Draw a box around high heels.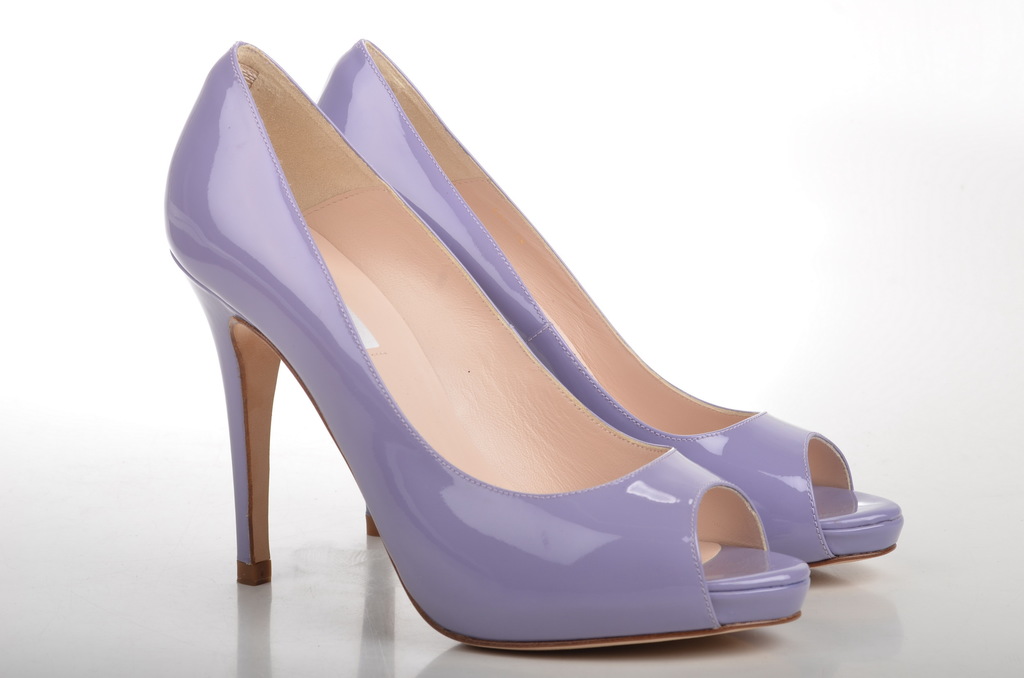
<box>316,35,906,572</box>.
